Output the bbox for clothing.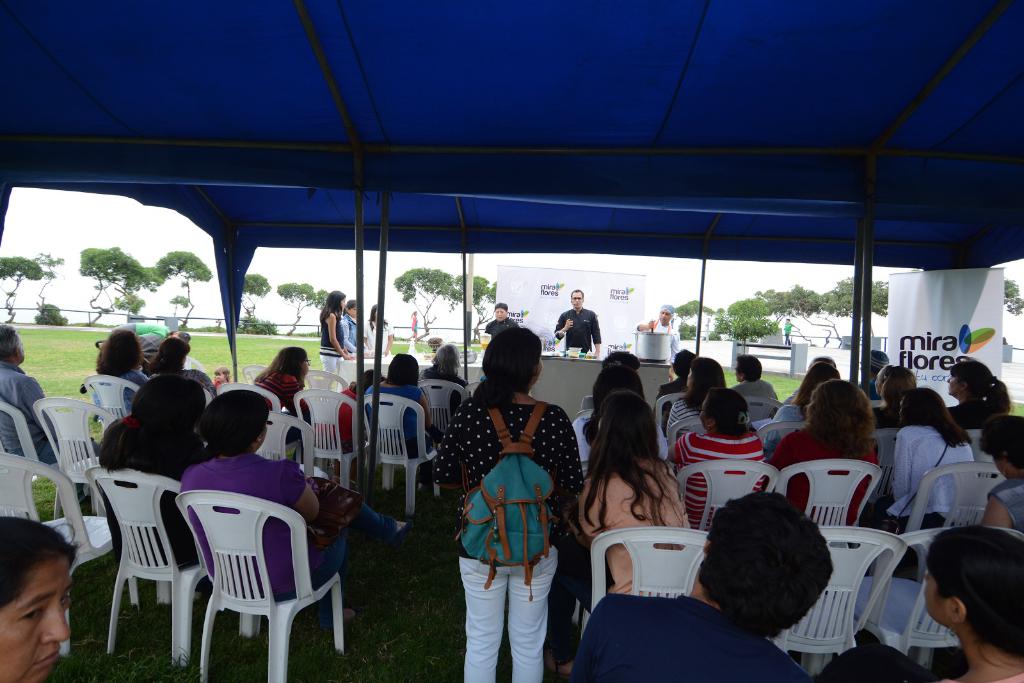
<box>683,436,760,512</box>.
